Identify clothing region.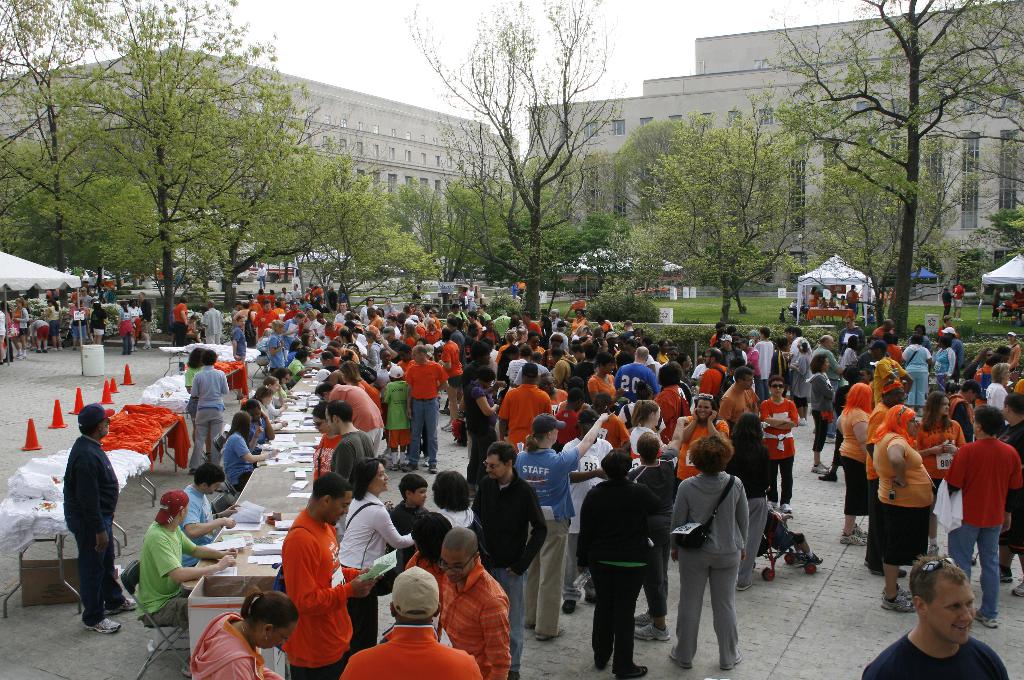
Region: [458,289,468,310].
